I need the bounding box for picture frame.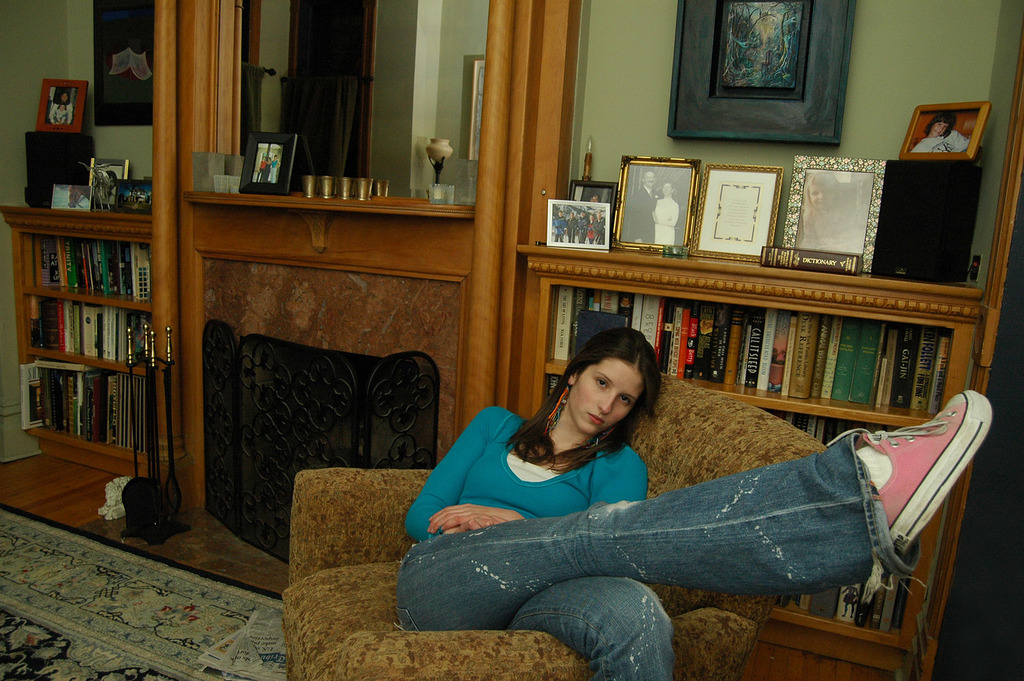
Here it is: box=[610, 155, 705, 264].
